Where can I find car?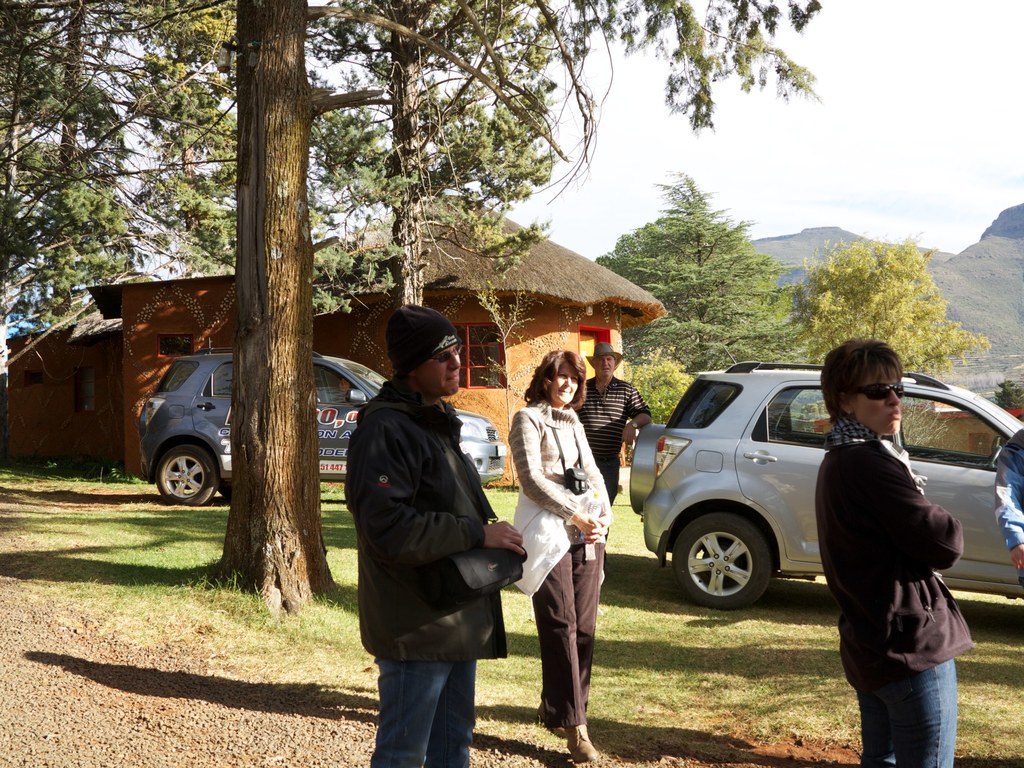
You can find it at crop(142, 349, 504, 513).
